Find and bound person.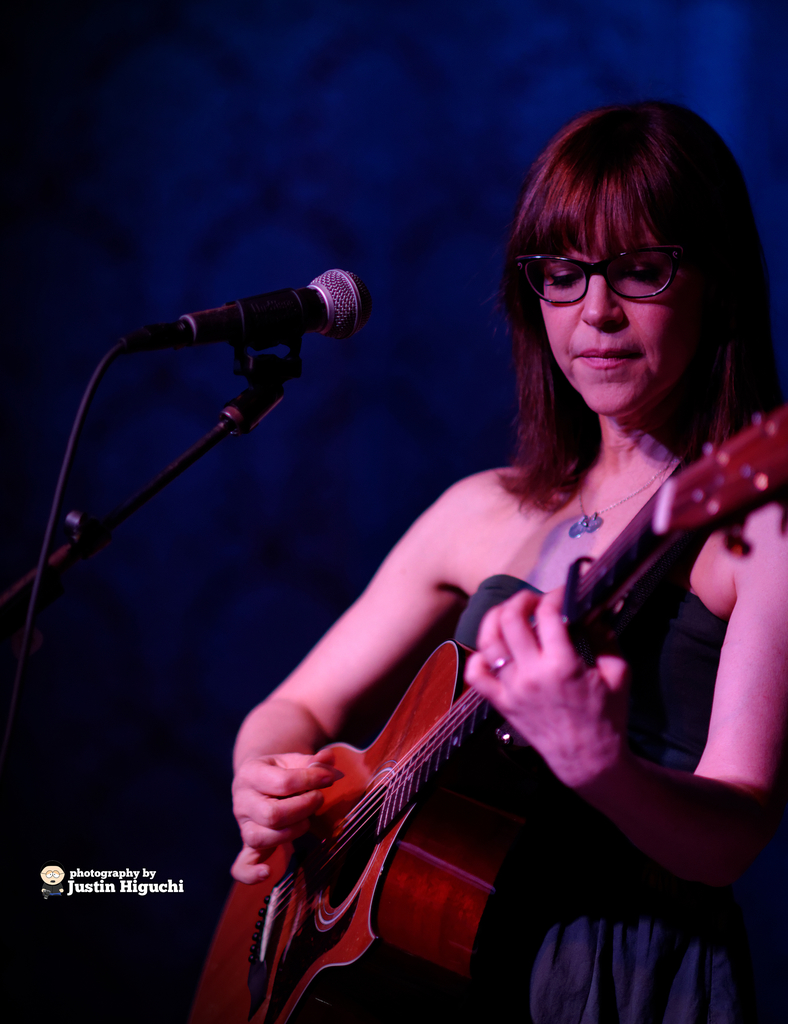
Bound: 225/92/787/1023.
